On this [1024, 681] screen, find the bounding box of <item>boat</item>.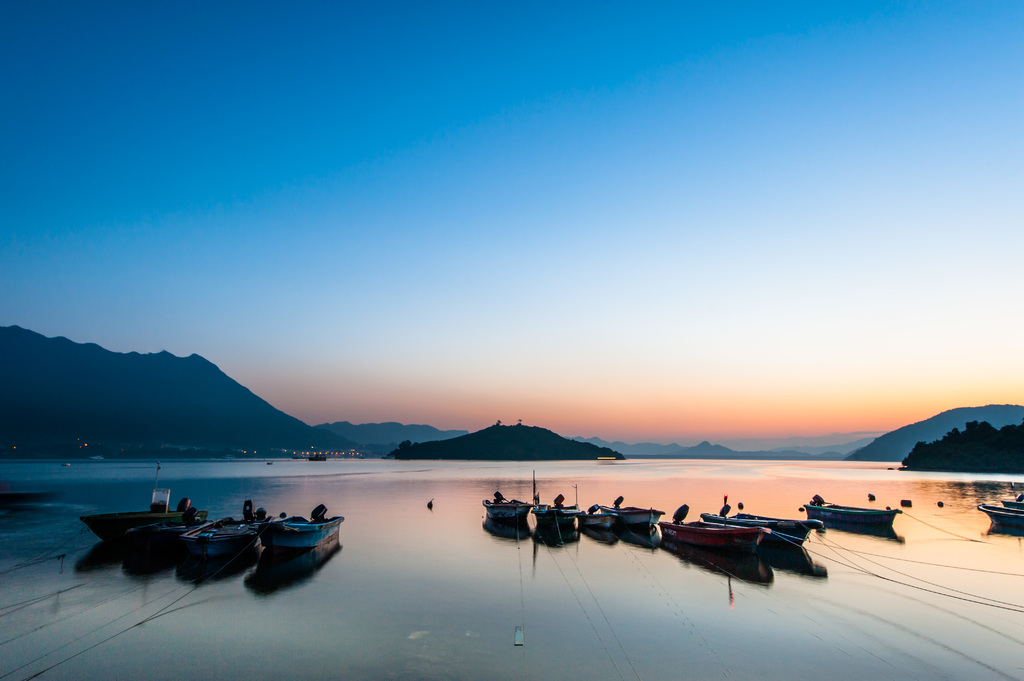
Bounding box: crop(481, 490, 534, 523).
